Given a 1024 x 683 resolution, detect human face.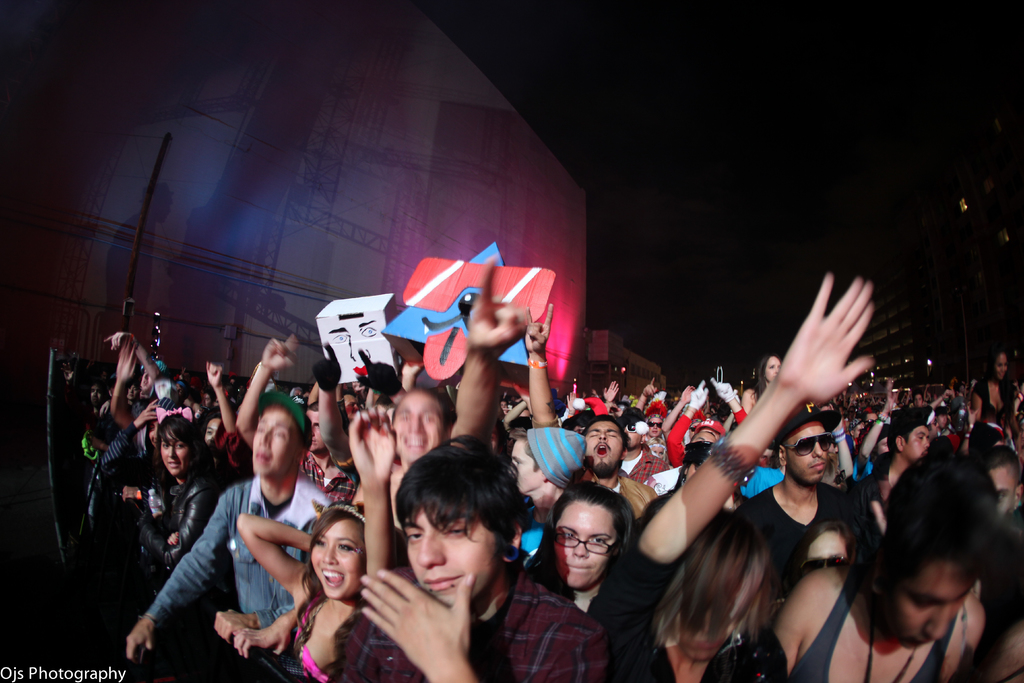
206:416:223:441.
